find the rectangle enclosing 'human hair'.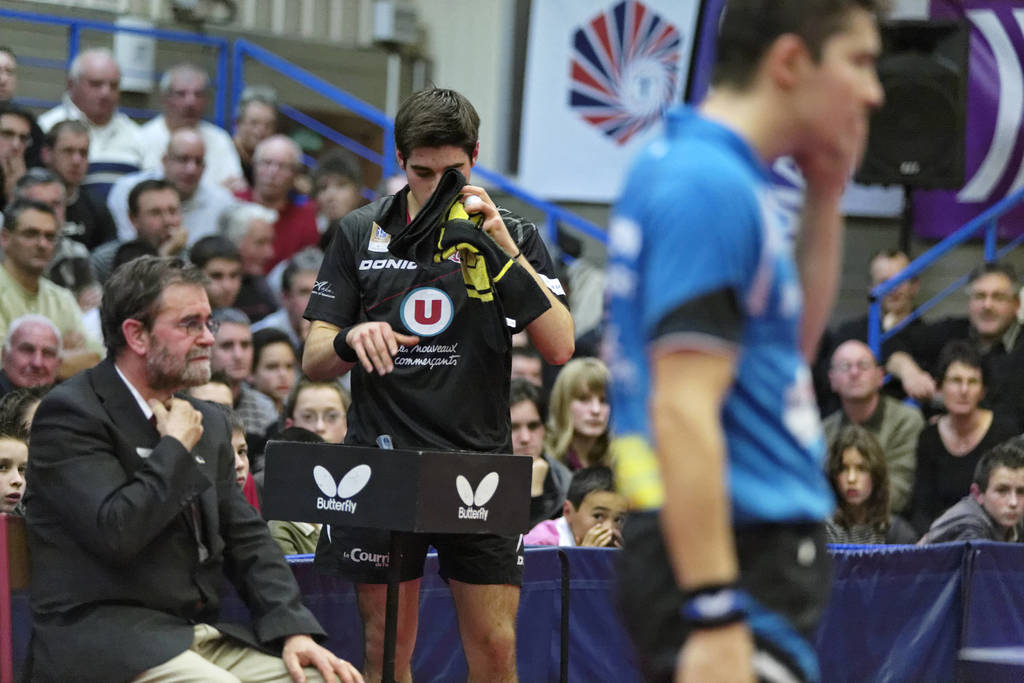
<bbox>0, 44, 18, 61</bbox>.
